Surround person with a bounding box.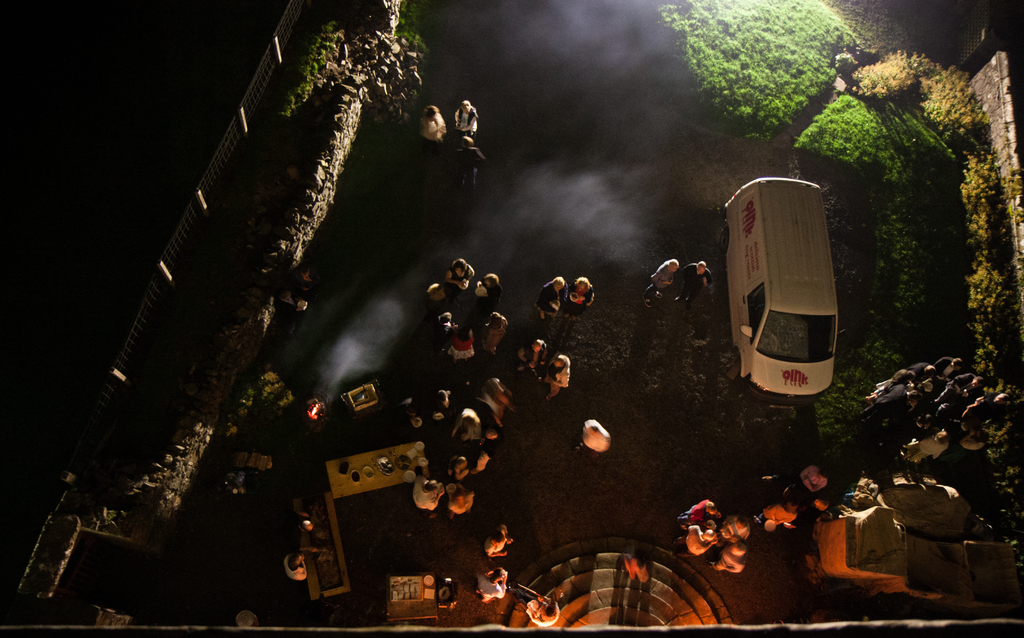
<region>678, 256, 712, 309</region>.
